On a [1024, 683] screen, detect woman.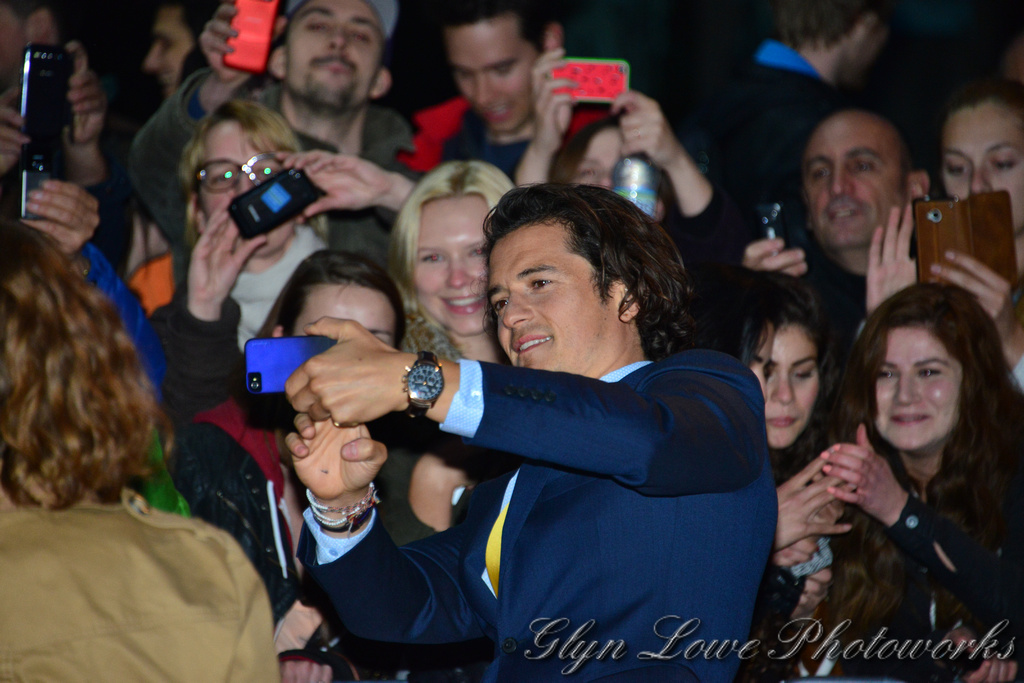
box(0, 213, 285, 682).
